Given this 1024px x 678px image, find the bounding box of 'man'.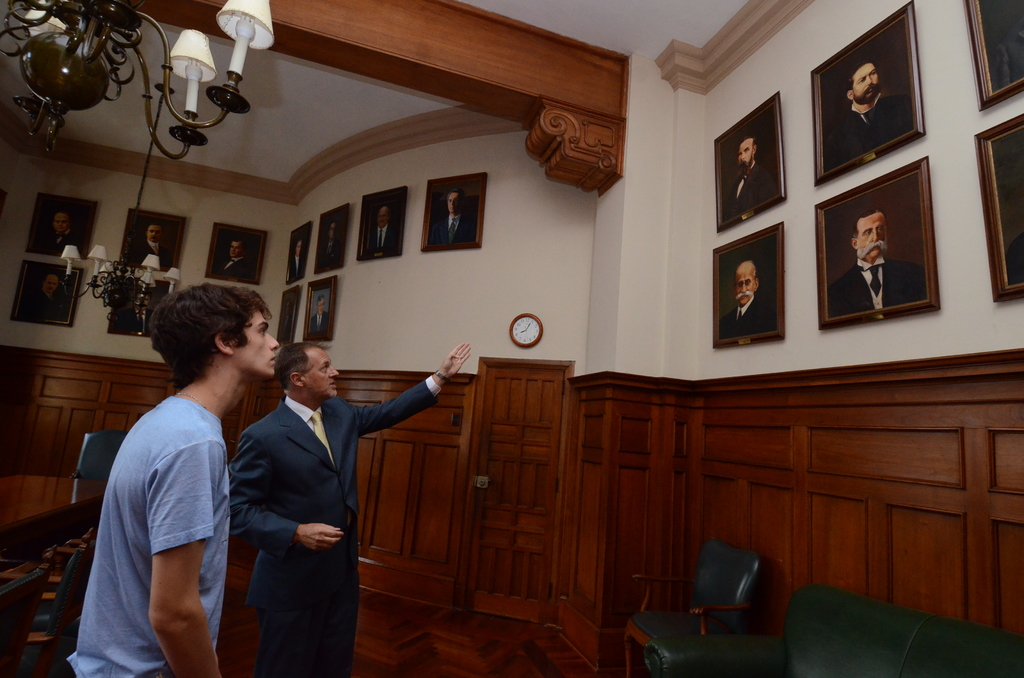
<box>725,134,771,213</box>.
